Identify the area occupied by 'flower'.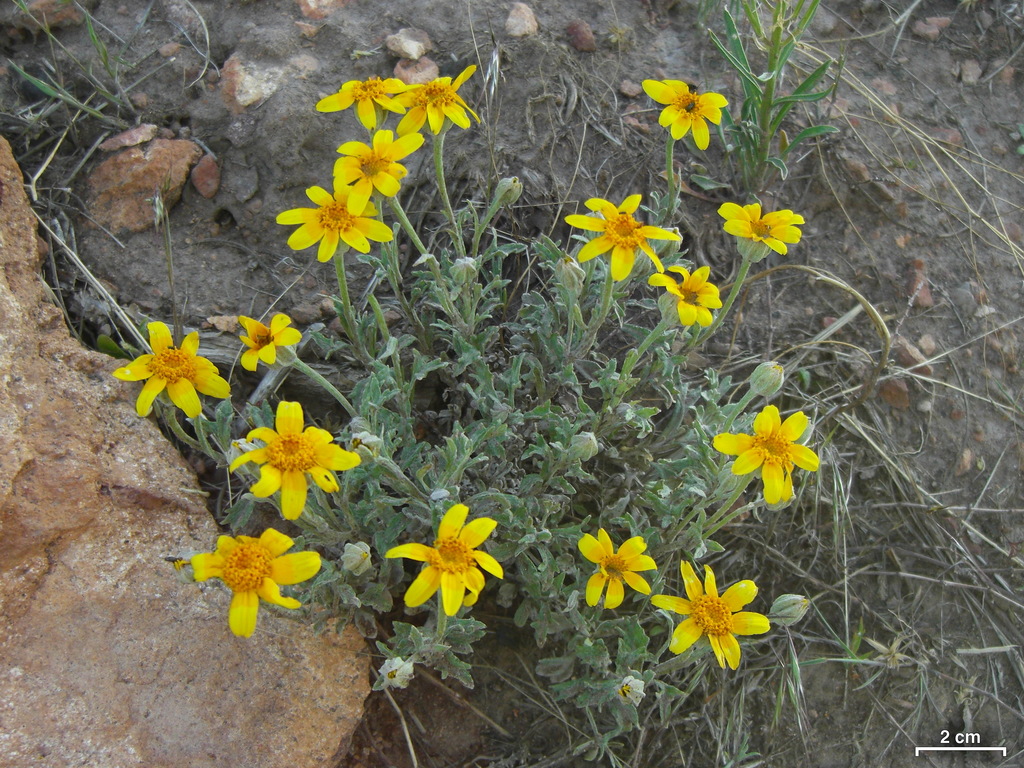
Area: crop(710, 400, 827, 511).
